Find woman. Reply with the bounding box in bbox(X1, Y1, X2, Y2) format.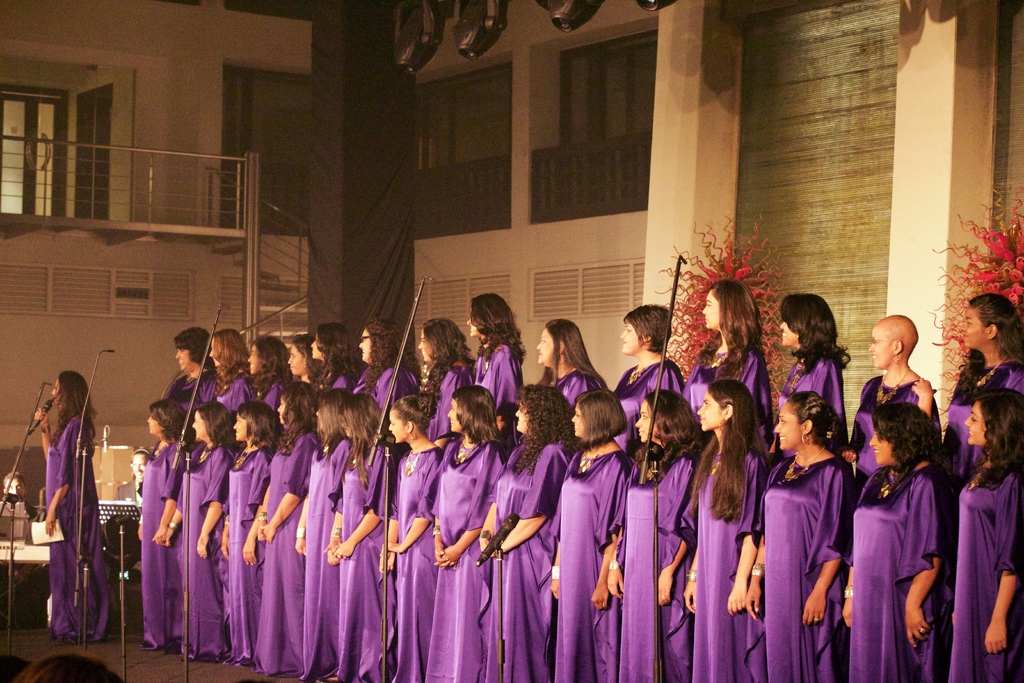
bbox(945, 297, 1023, 527).
